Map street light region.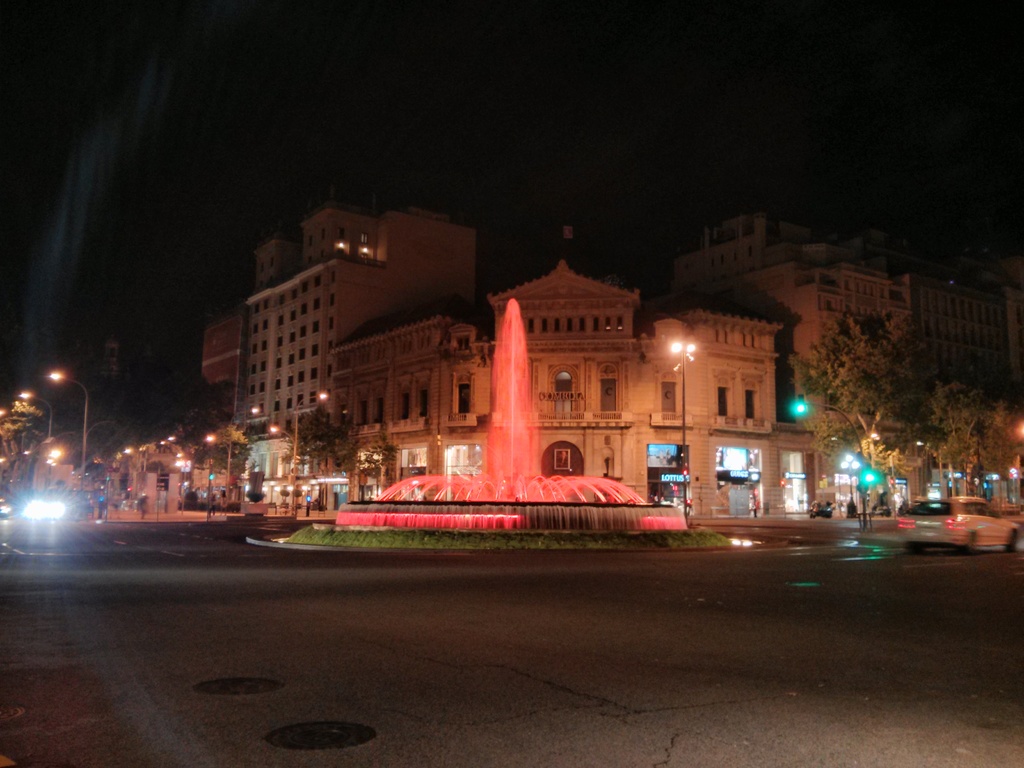
Mapped to detection(46, 372, 91, 497).
